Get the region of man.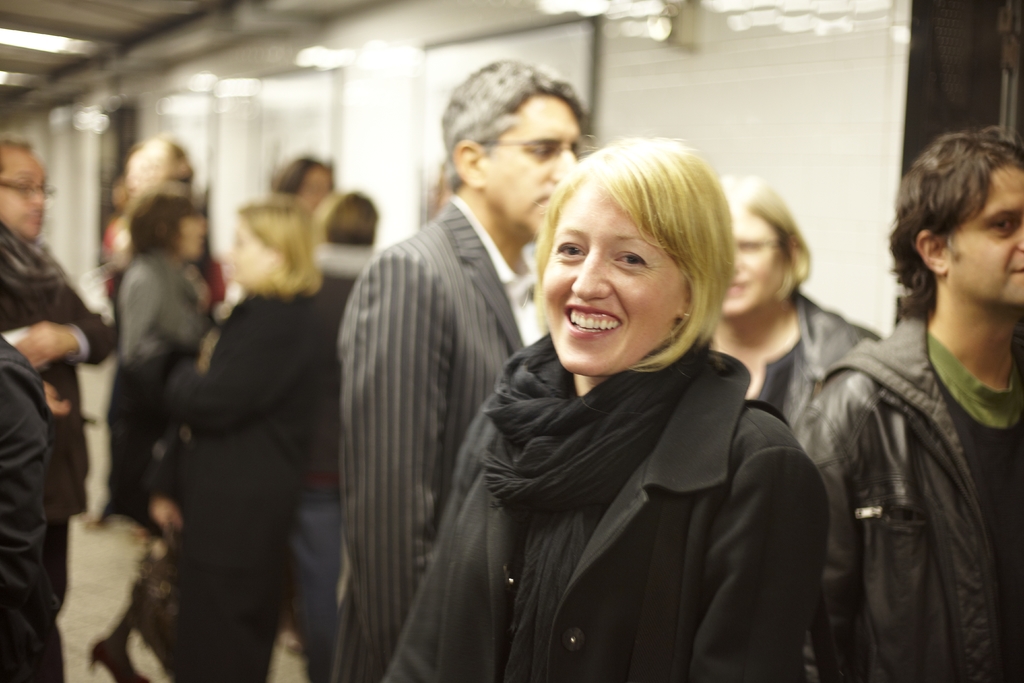
bbox=[323, 85, 556, 682].
